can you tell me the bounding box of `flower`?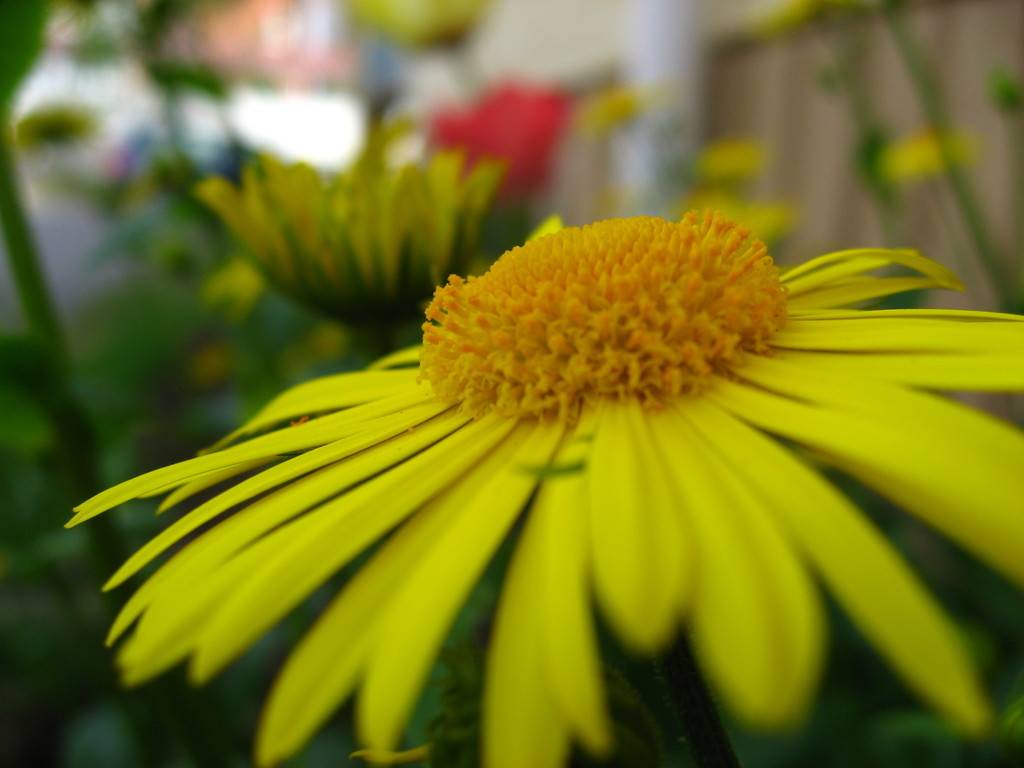
[left=2, top=101, right=112, bottom=167].
